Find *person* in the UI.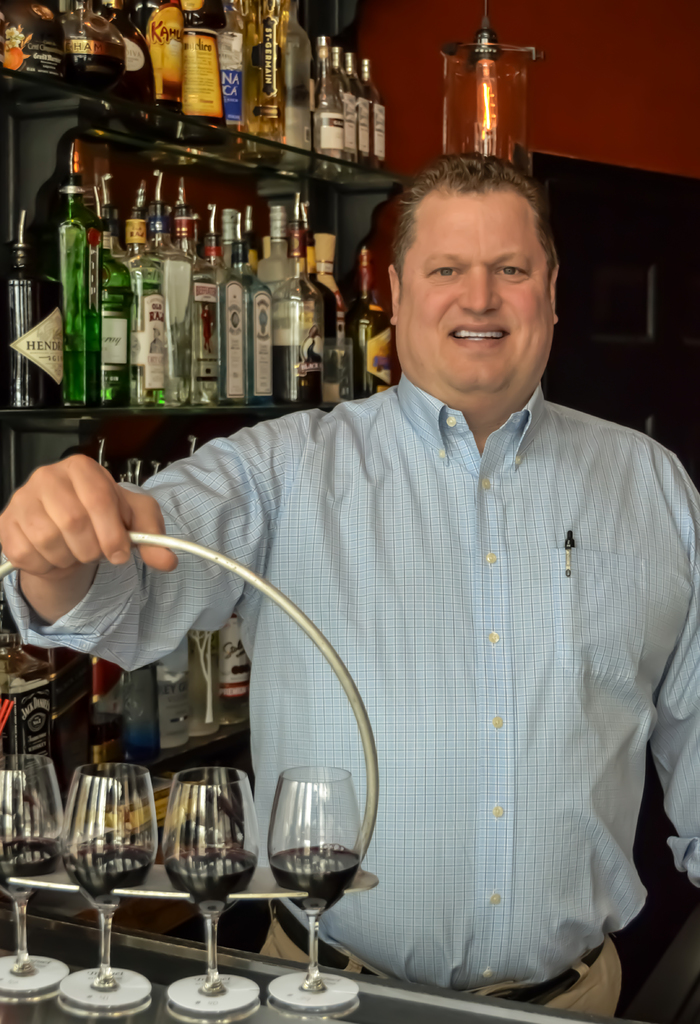
UI element at <box>115,133,650,1023</box>.
